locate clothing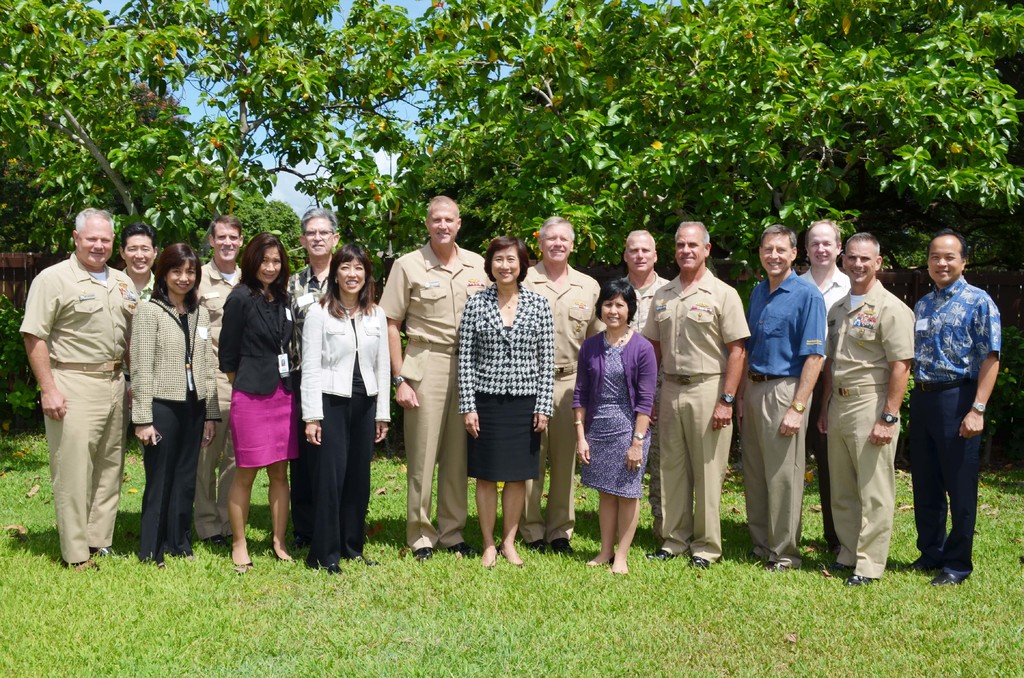
x1=521, y1=268, x2=604, y2=543
